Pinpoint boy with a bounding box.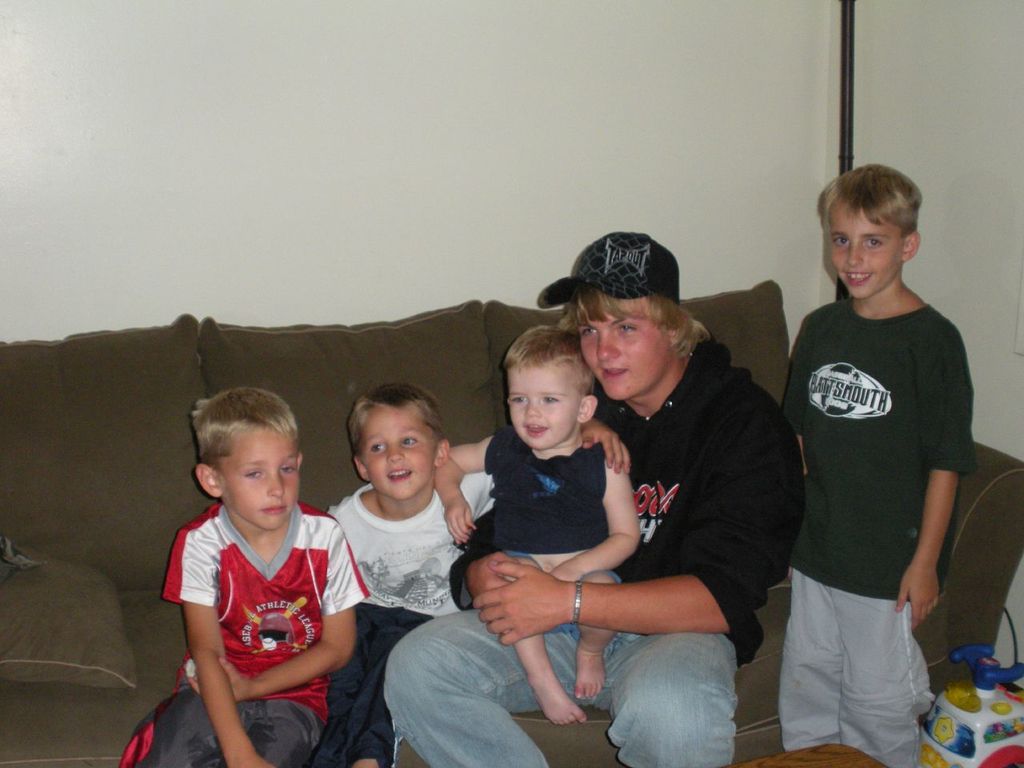
select_region(419, 326, 660, 721).
